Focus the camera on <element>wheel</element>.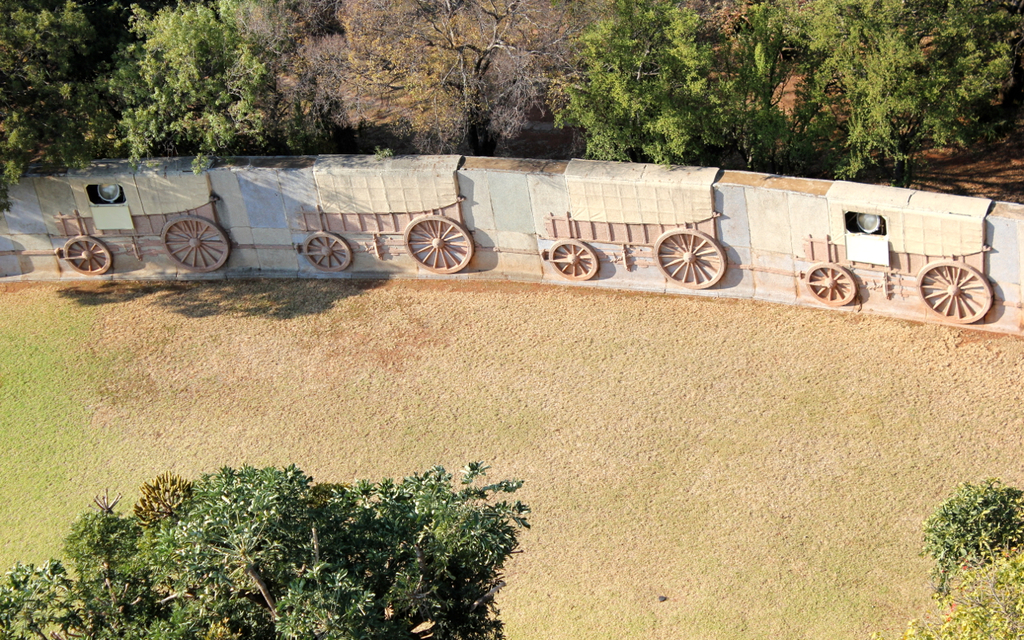
Focus region: left=546, top=235, right=604, bottom=278.
